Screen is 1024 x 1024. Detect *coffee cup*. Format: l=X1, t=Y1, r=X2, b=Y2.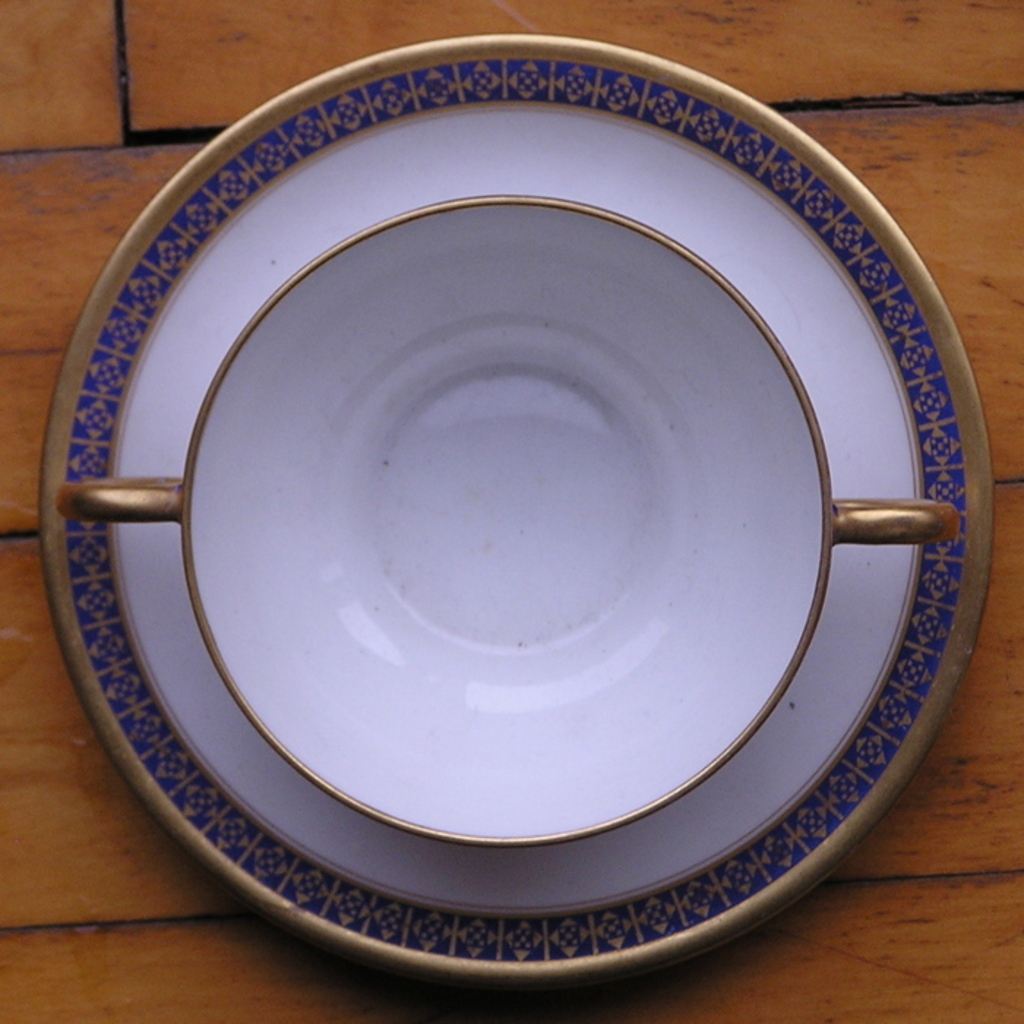
l=54, t=190, r=961, b=850.
